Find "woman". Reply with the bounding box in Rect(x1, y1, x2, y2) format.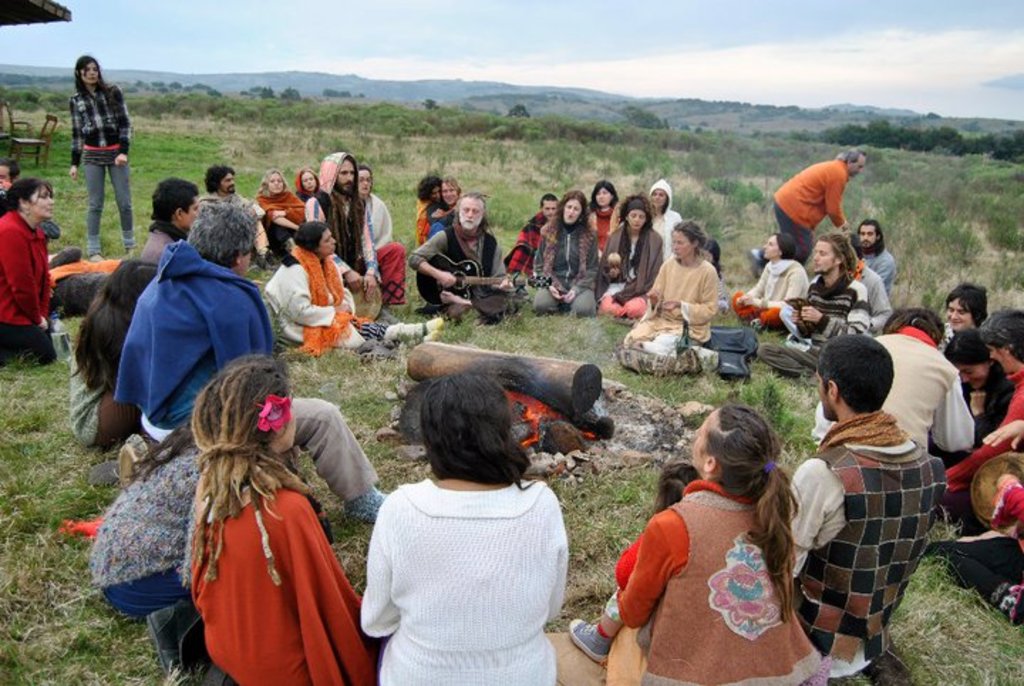
Rect(159, 363, 367, 683).
